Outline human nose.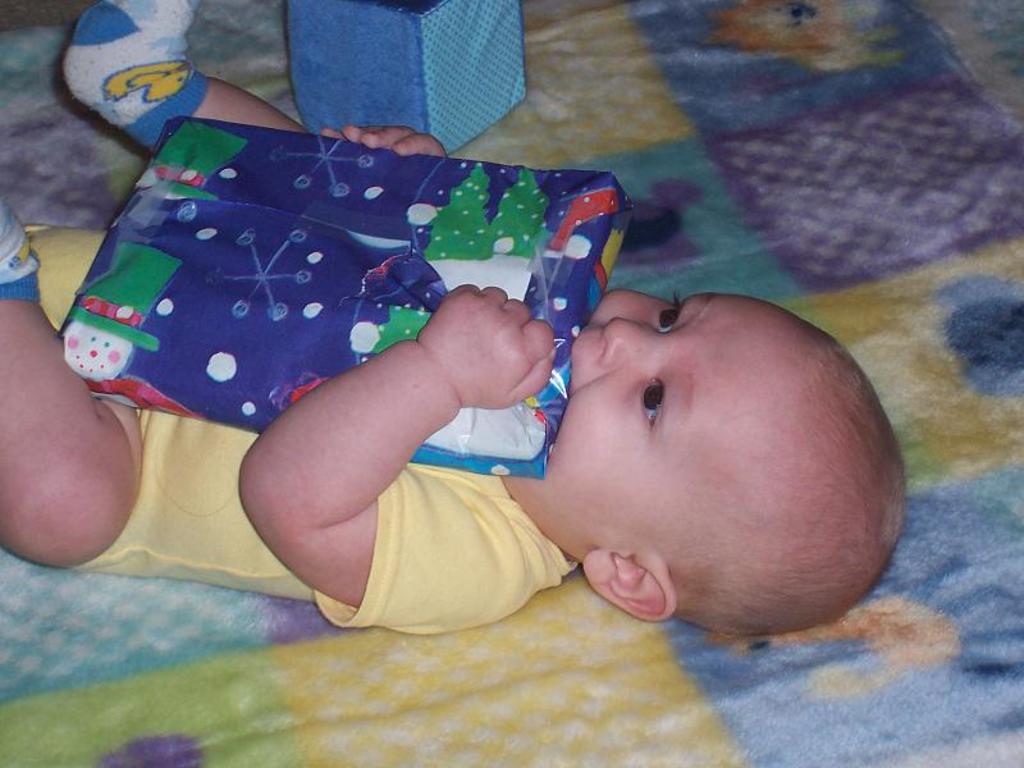
Outline: <box>602,319,660,365</box>.
